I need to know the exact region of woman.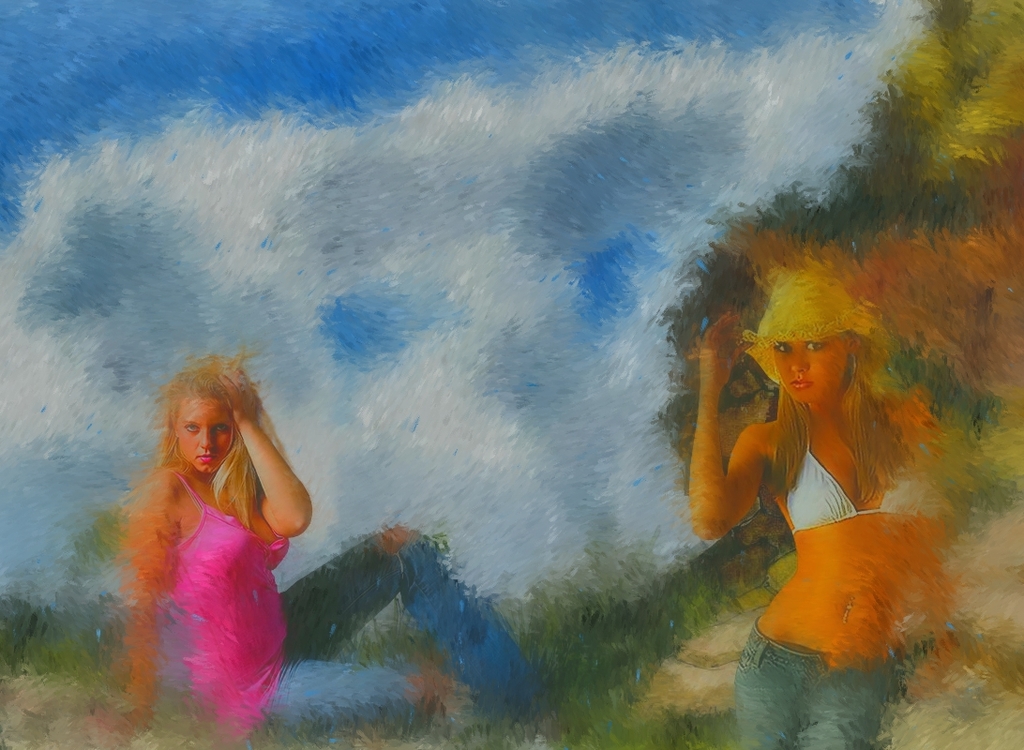
Region: 94 353 550 745.
